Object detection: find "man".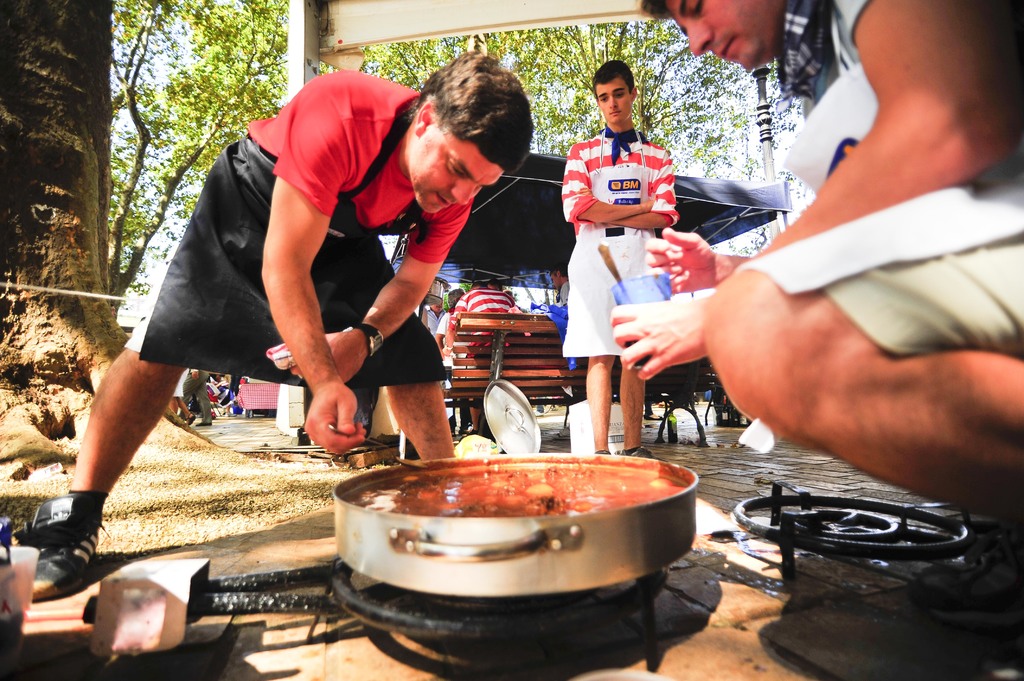
435,287,472,431.
